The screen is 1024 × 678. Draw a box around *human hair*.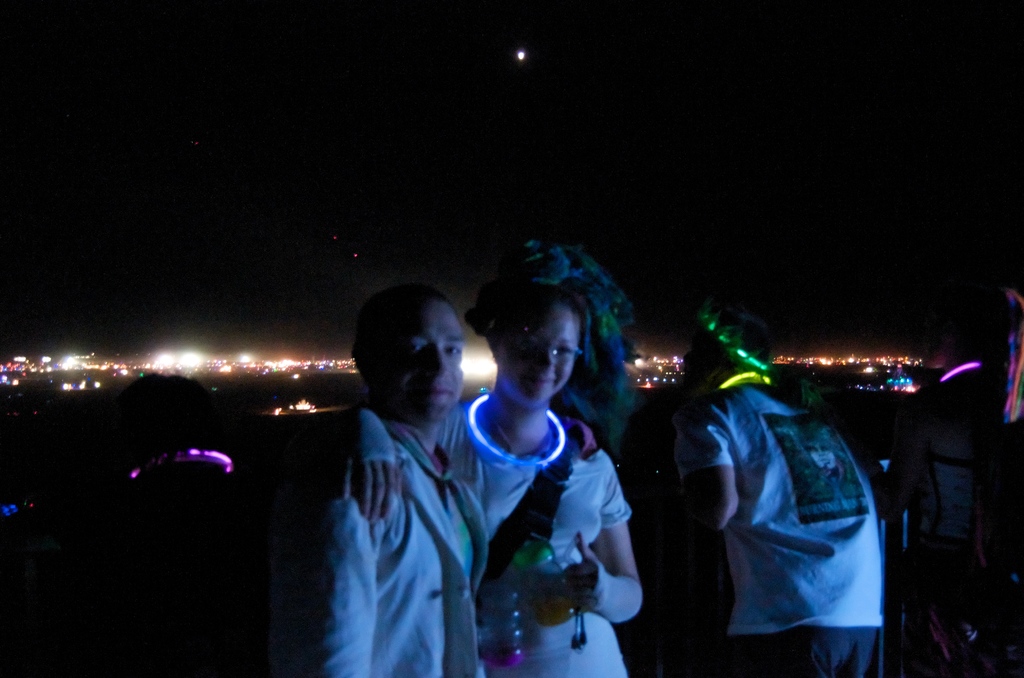
465:271:583:361.
